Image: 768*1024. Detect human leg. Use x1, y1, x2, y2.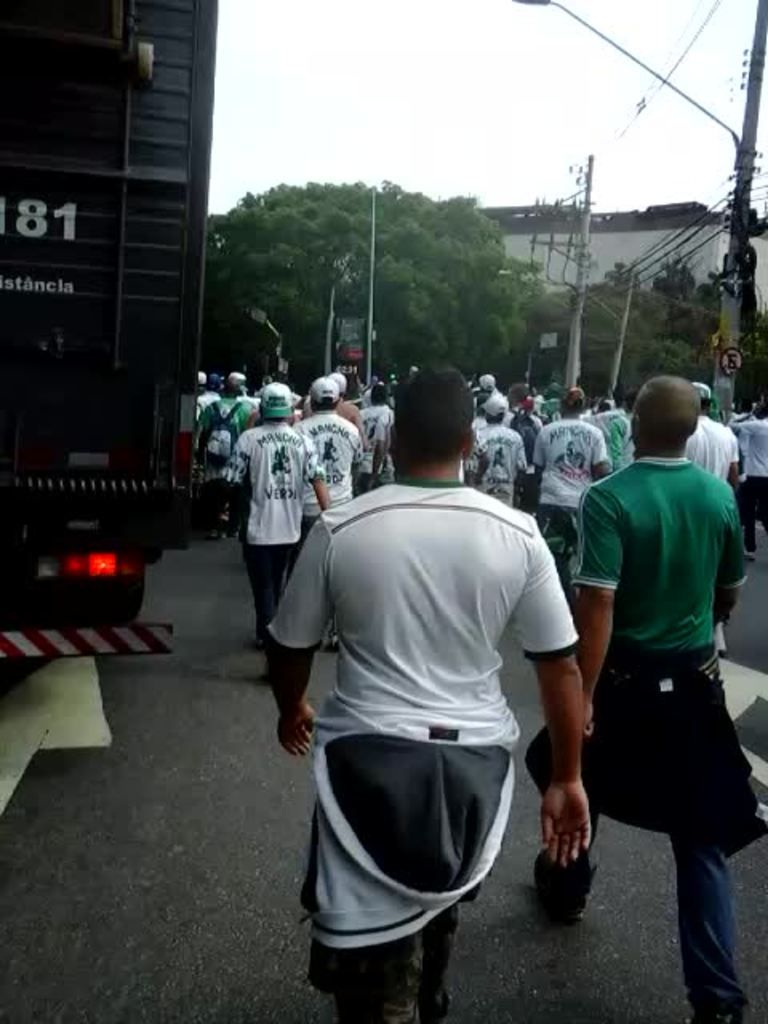
304, 718, 429, 1022.
